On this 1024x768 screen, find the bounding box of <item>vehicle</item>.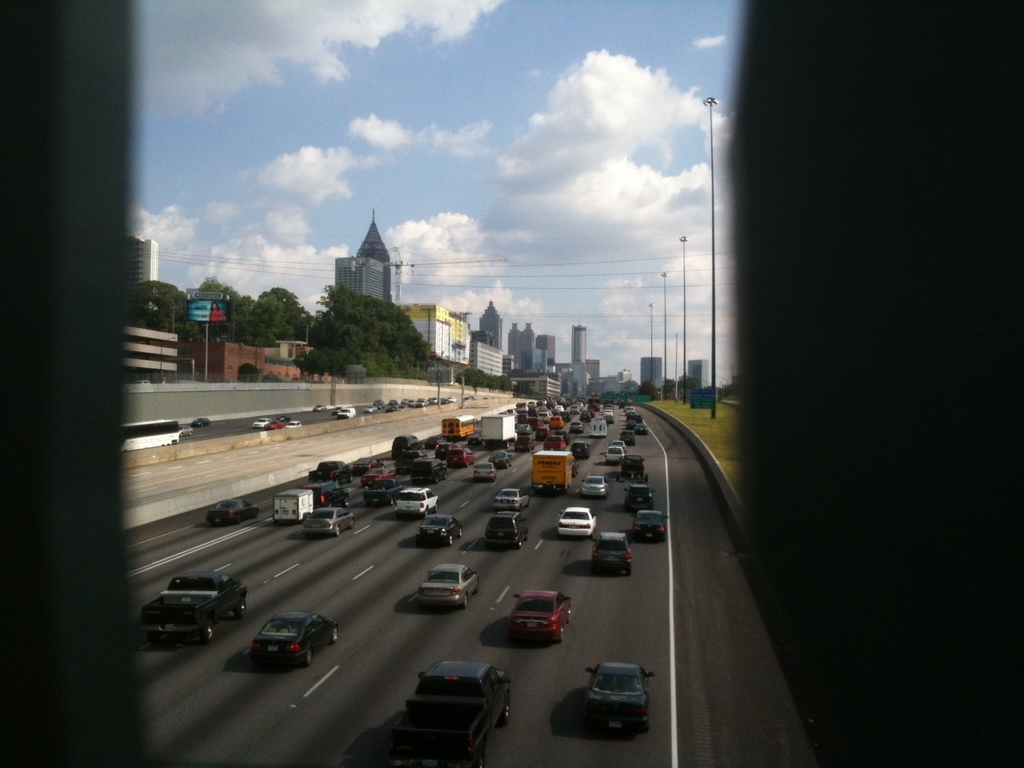
Bounding box: (left=442, top=446, right=474, bottom=462).
